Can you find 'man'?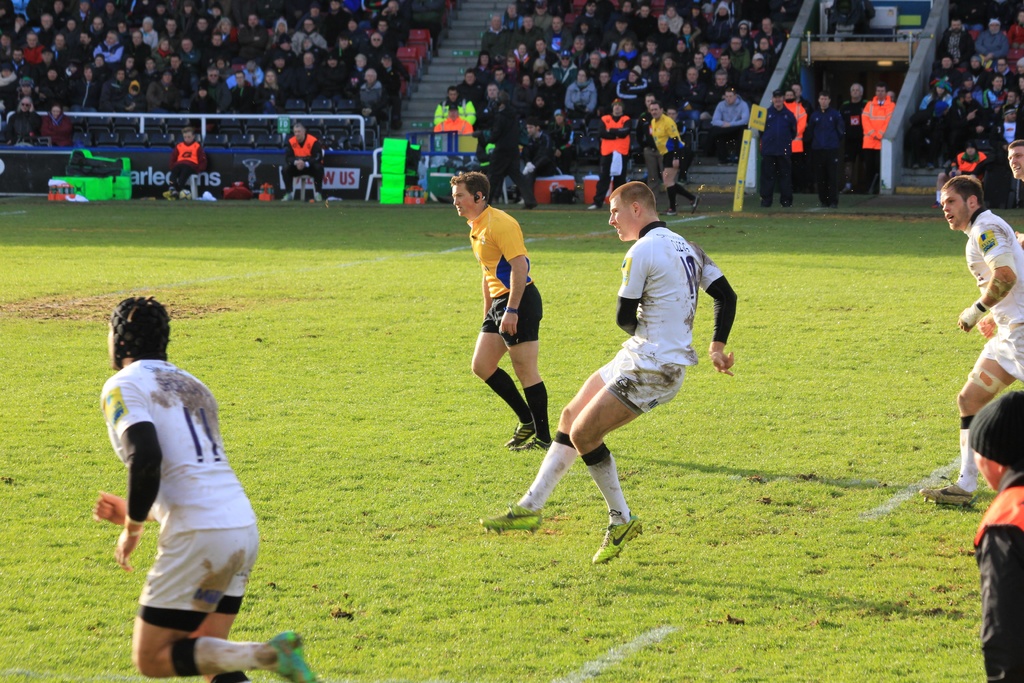
Yes, bounding box: crop(236, 13, 268, 56).
